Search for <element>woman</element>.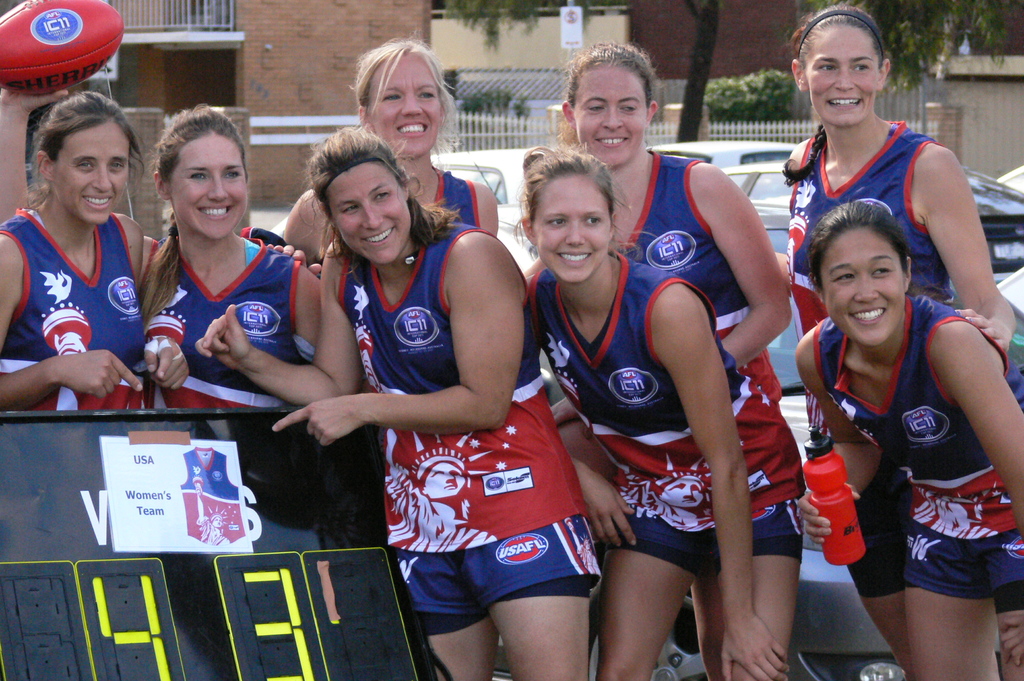
Found at (left=774, top=4, right=1023, bottom=680).
